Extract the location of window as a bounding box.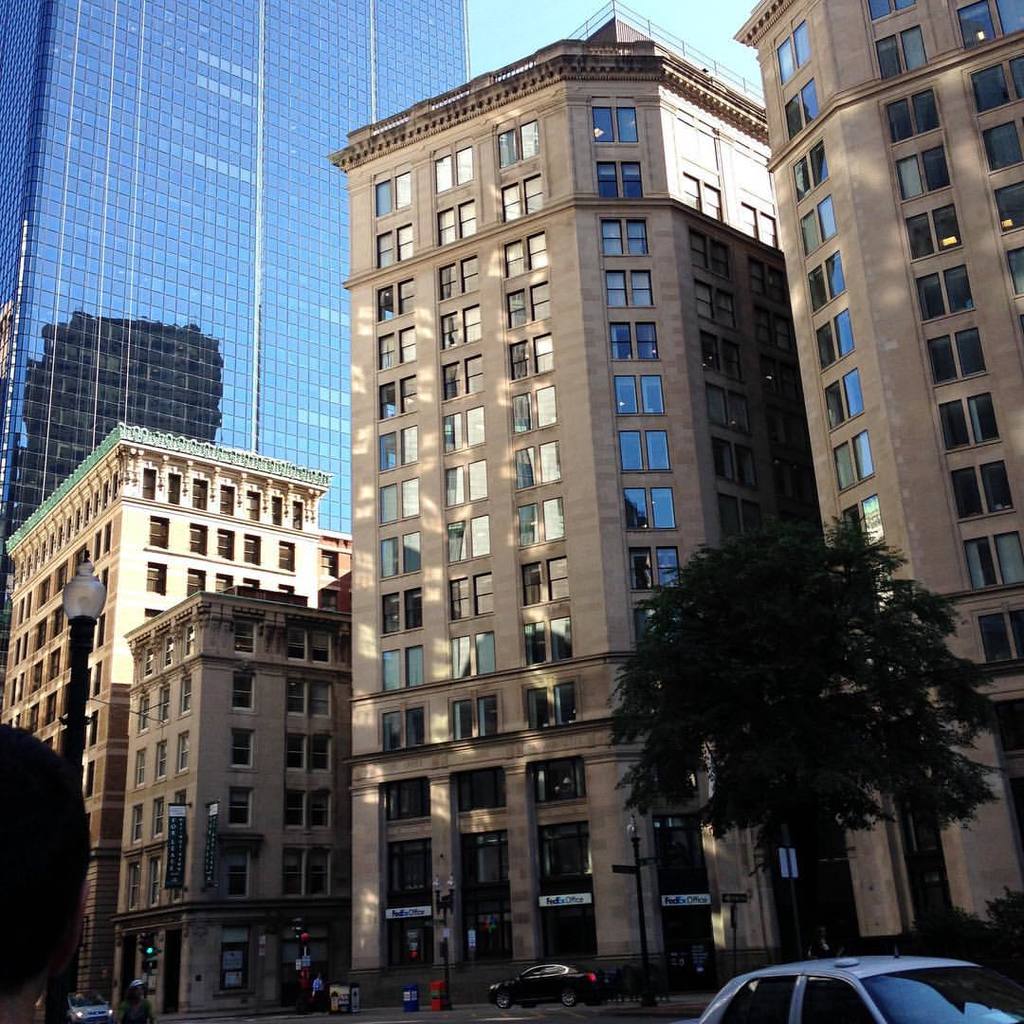
bbox=[635, 600, 686, 650].
